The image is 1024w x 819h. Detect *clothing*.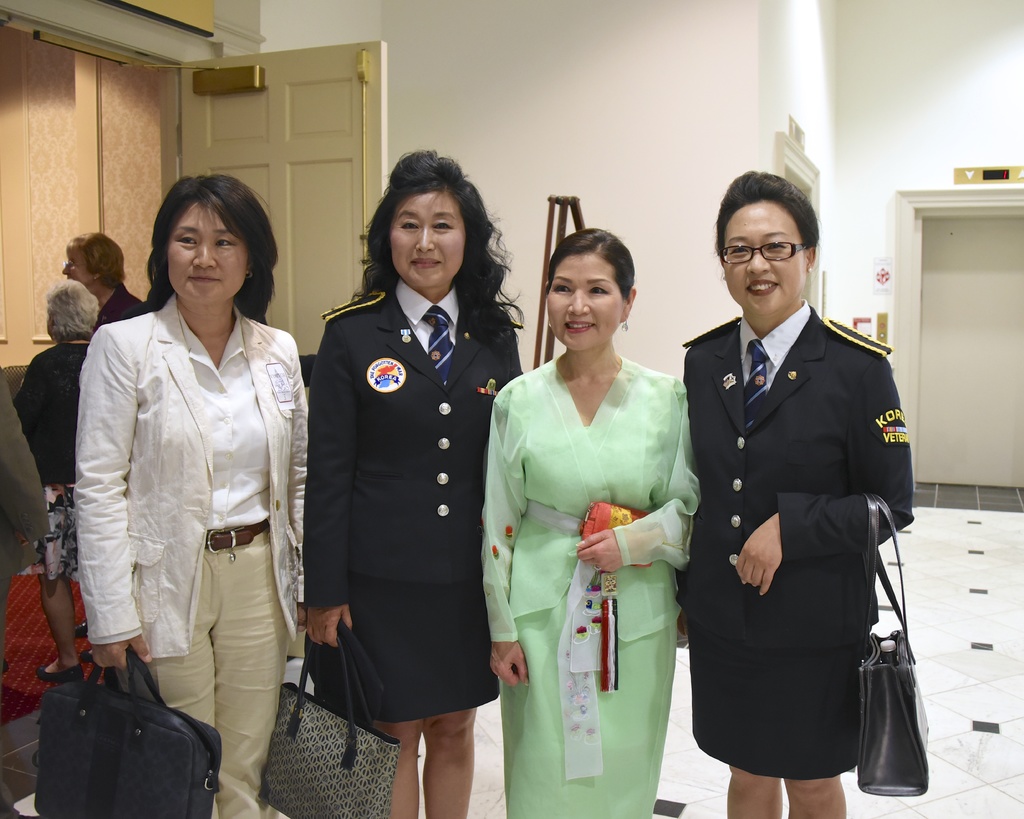
Detection: bbox(102, 279, 152, 336).
